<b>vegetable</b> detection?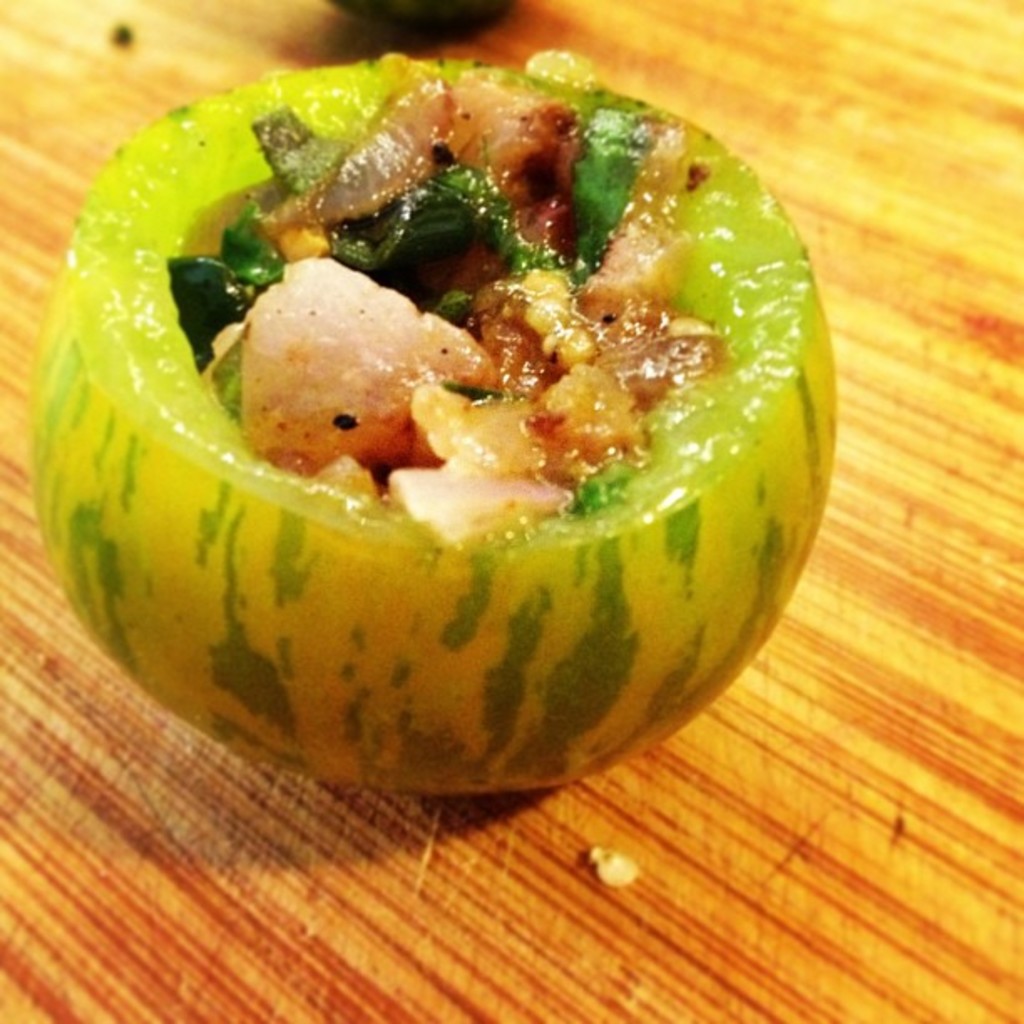
(70,47,852,822)
